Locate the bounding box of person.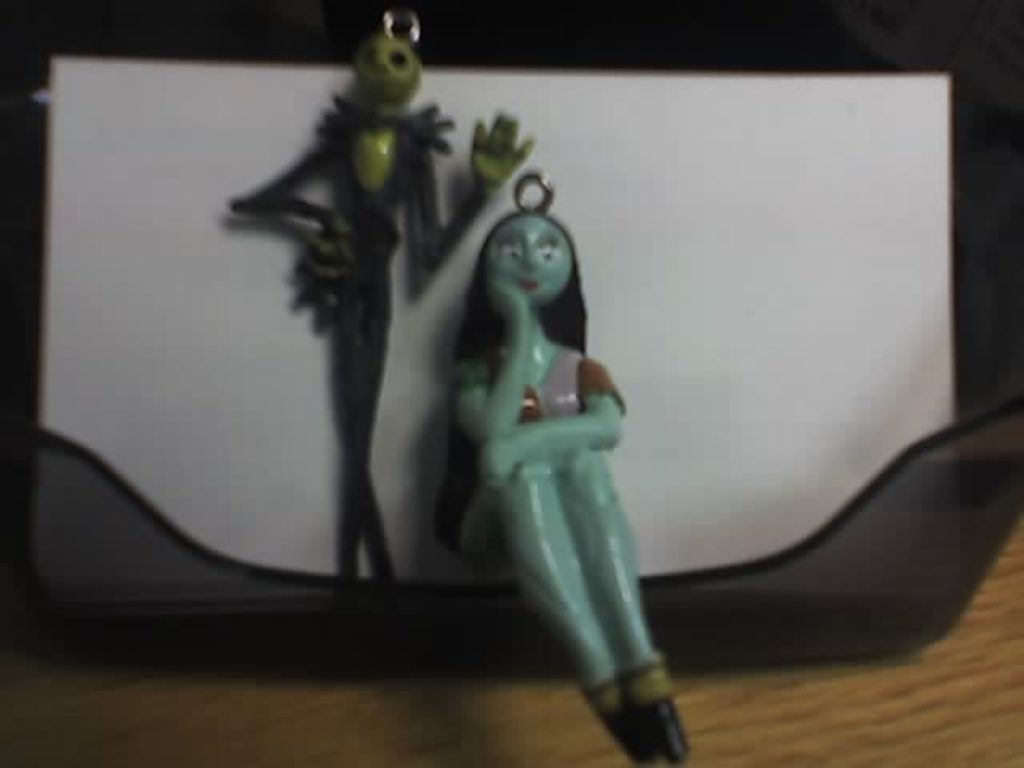
Bounding box: x1=221 y1=32 x2=534 y2=597.
